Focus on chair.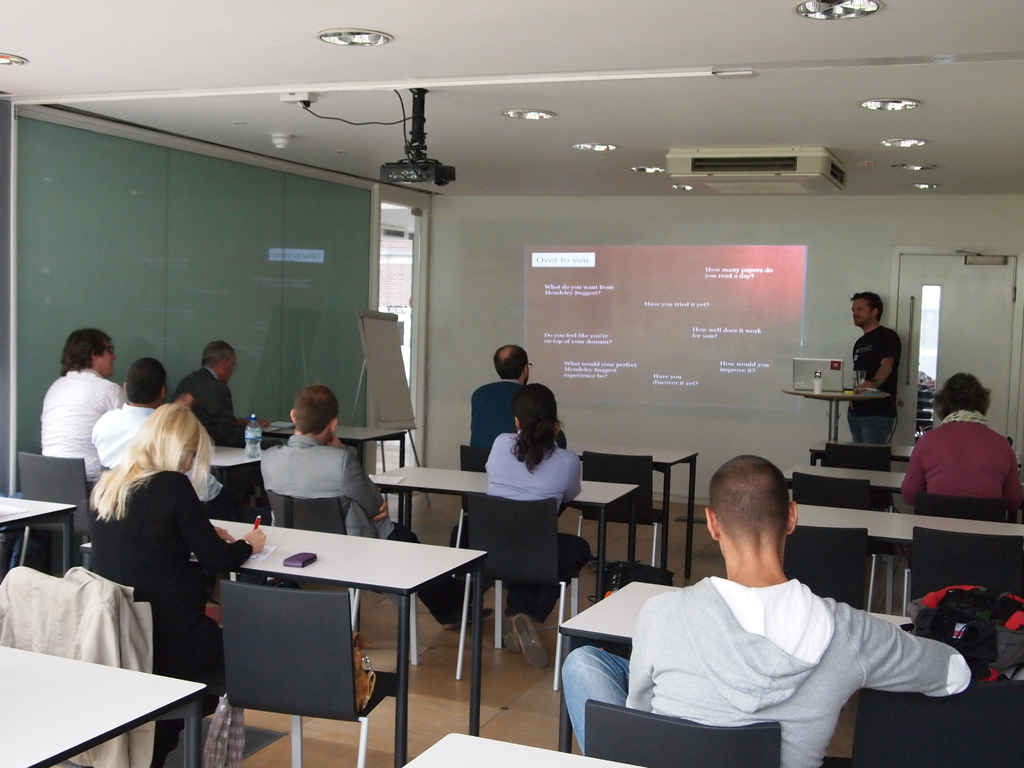
Focused at [left=816, top=680, right=1023, bottom=767].
